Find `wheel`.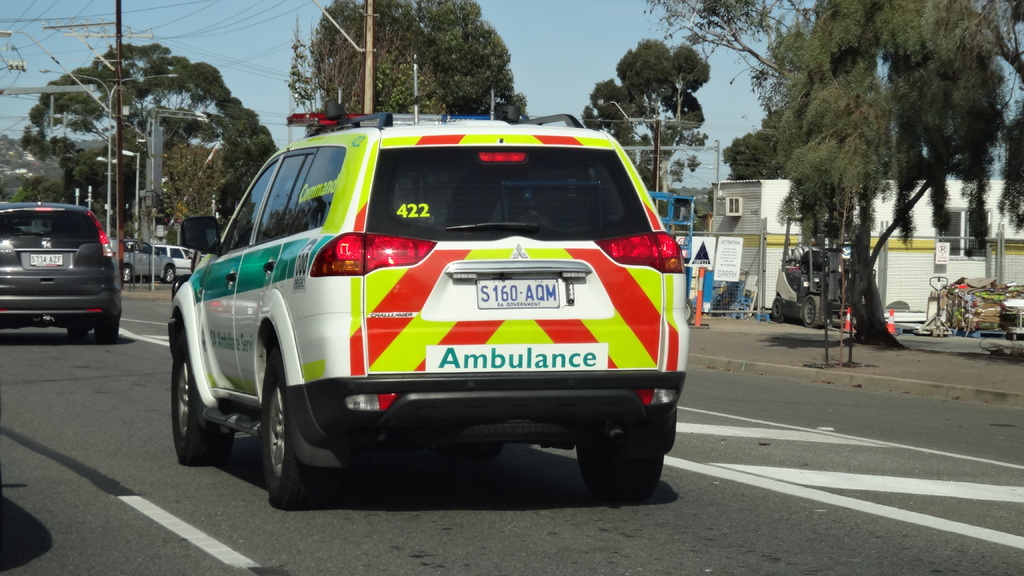
{"left": 124, "top": 264, "right": 131, "bottom": 281}.
